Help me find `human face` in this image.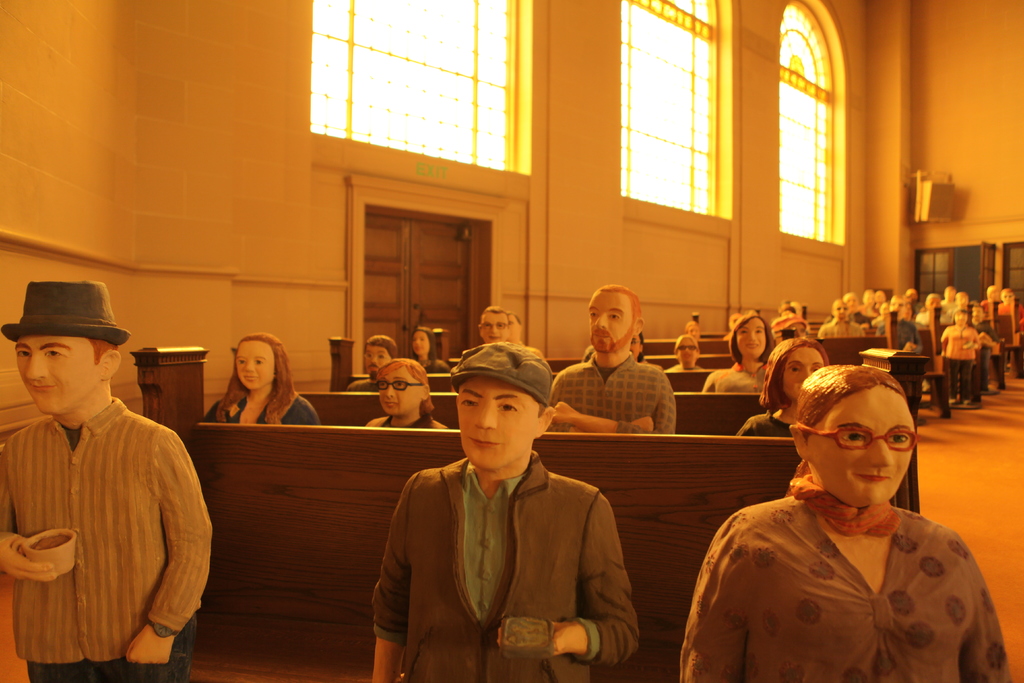
Found it: locate(8, 326, 111, 420).
